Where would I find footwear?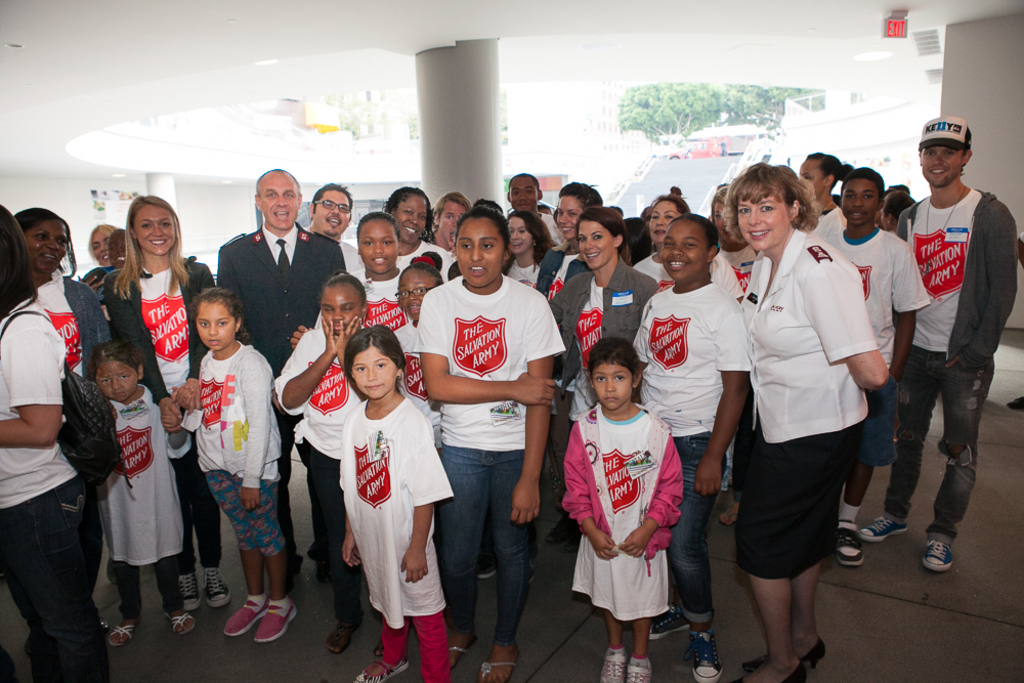
At rect(332, 540, 354, 564).
